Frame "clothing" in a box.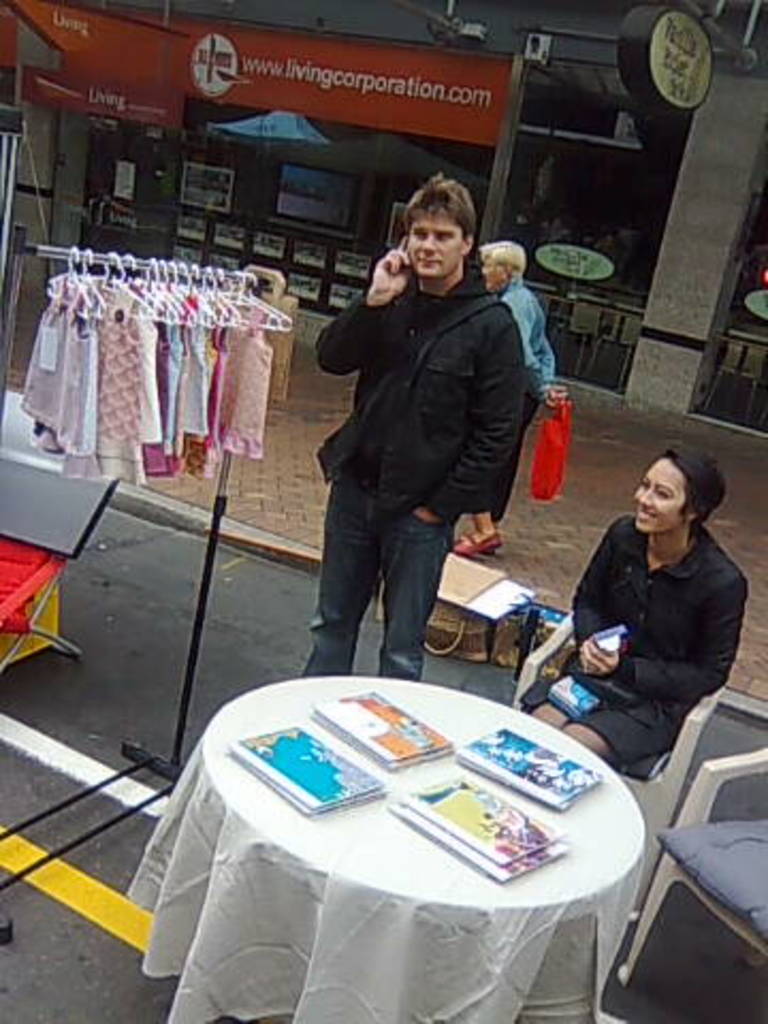
BBox(550, 471, 751, 757).
